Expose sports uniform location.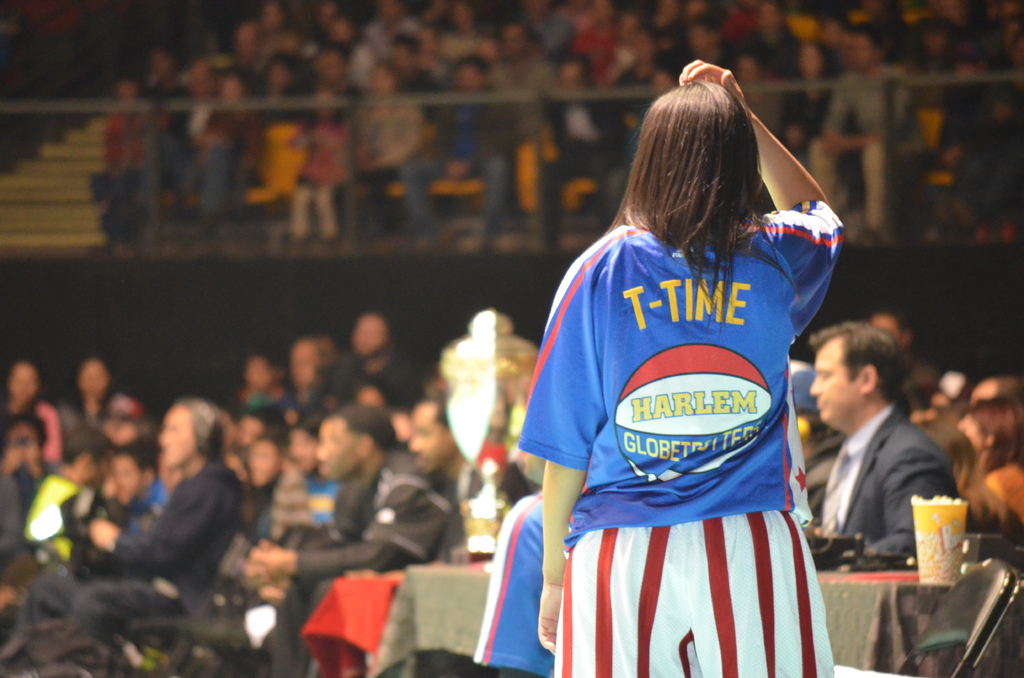
Exposed at rect(476, 487, 584, 674).
